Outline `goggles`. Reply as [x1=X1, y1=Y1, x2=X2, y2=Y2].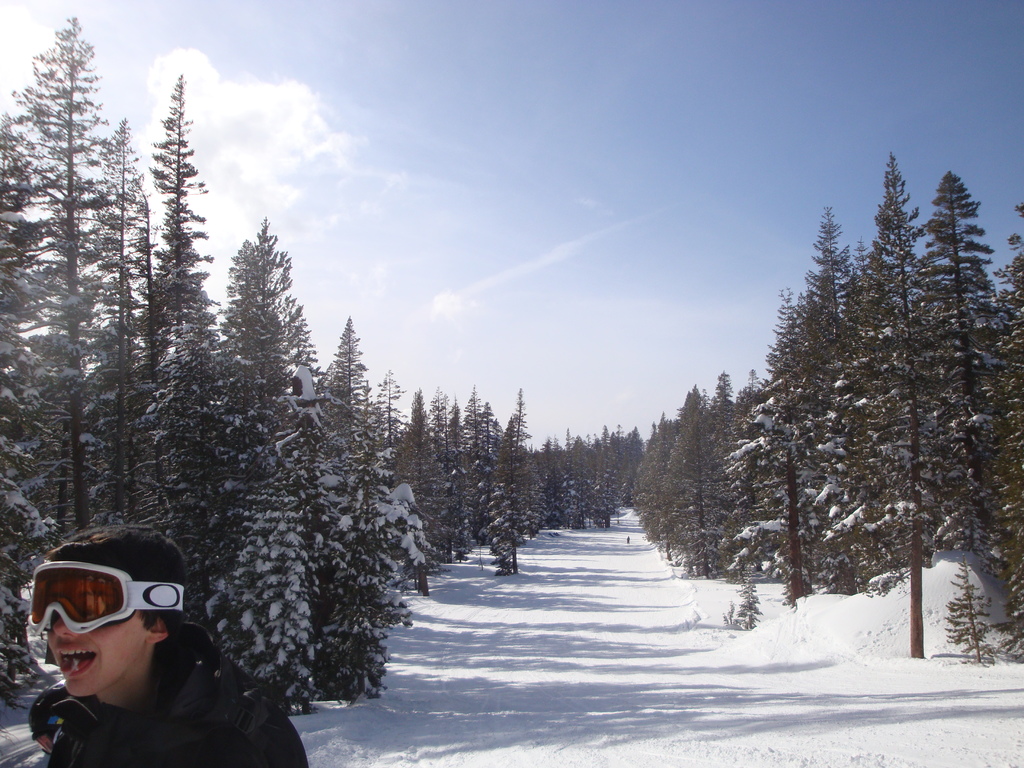
[x1=26, y1=557, x2=190, y2=637].
